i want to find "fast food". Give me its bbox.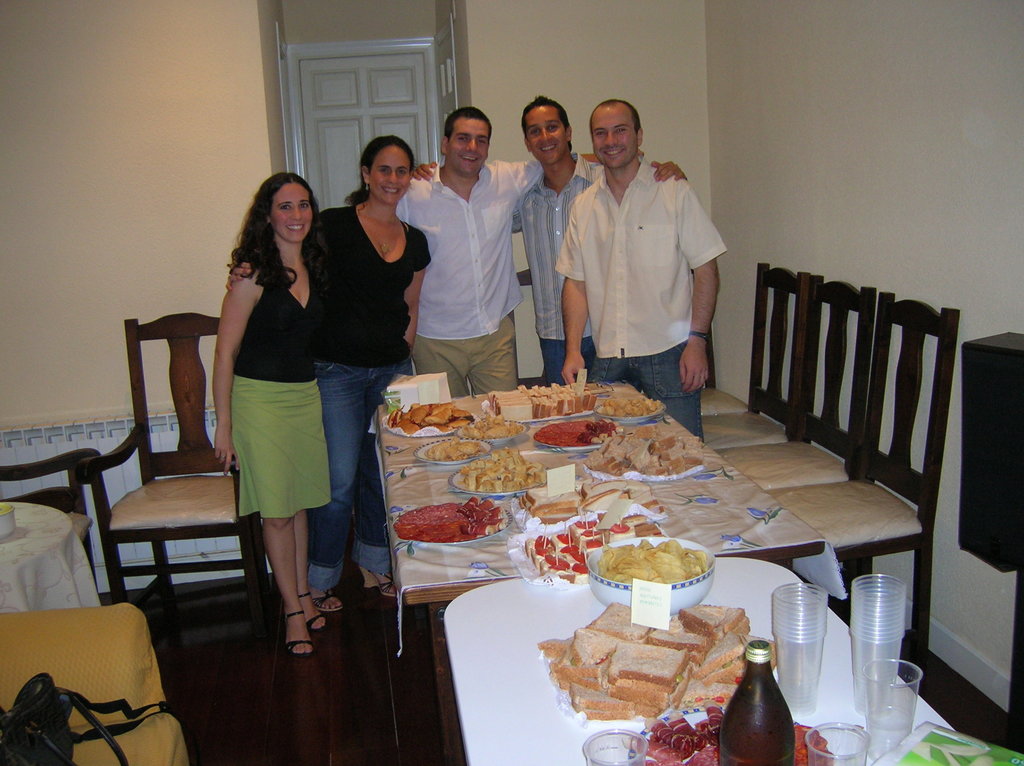
[left=541, top=615, right=769, bottom=739].
